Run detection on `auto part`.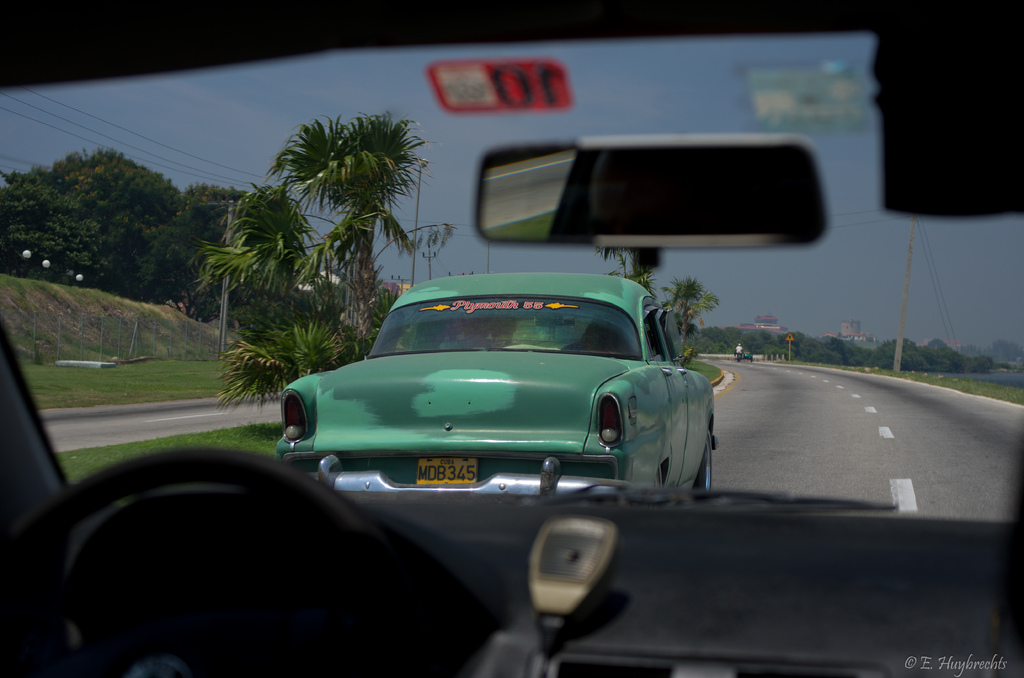
Result: 499,129,828,257.
